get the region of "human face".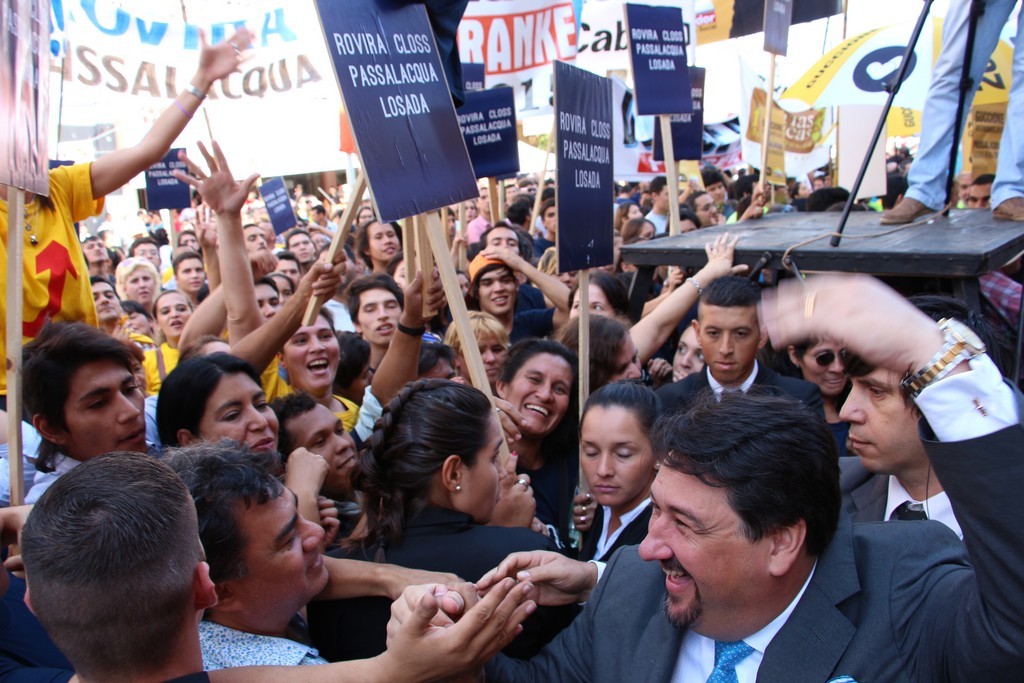
box=[84, 236, 106, 262].
